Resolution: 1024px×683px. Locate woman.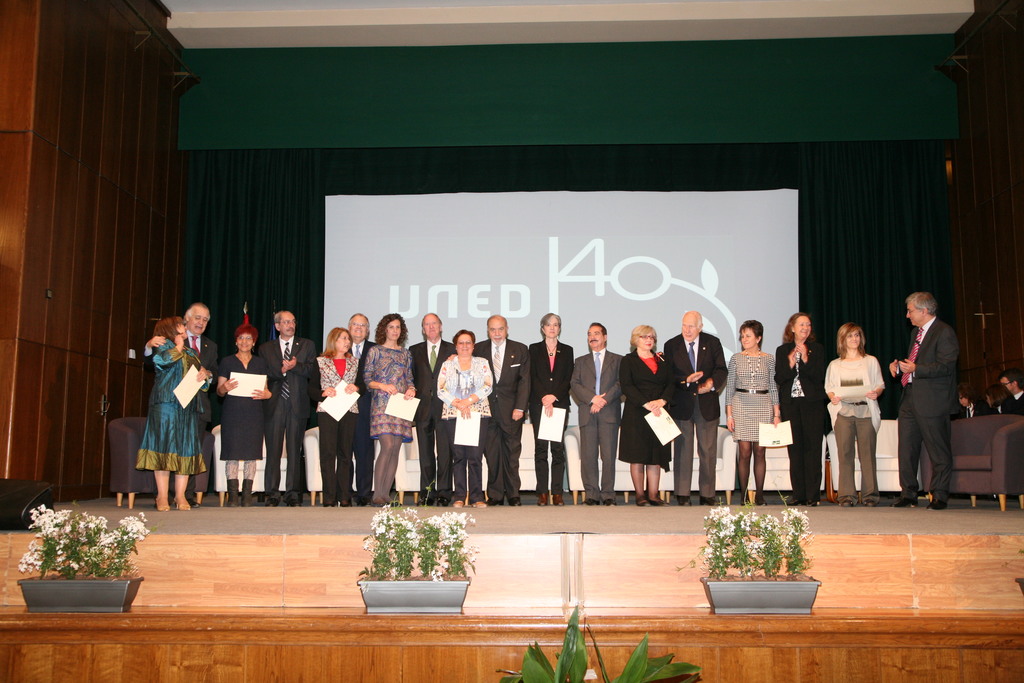
{"left": 617, "top": 323, "right": 675, "bottom": 508}.
